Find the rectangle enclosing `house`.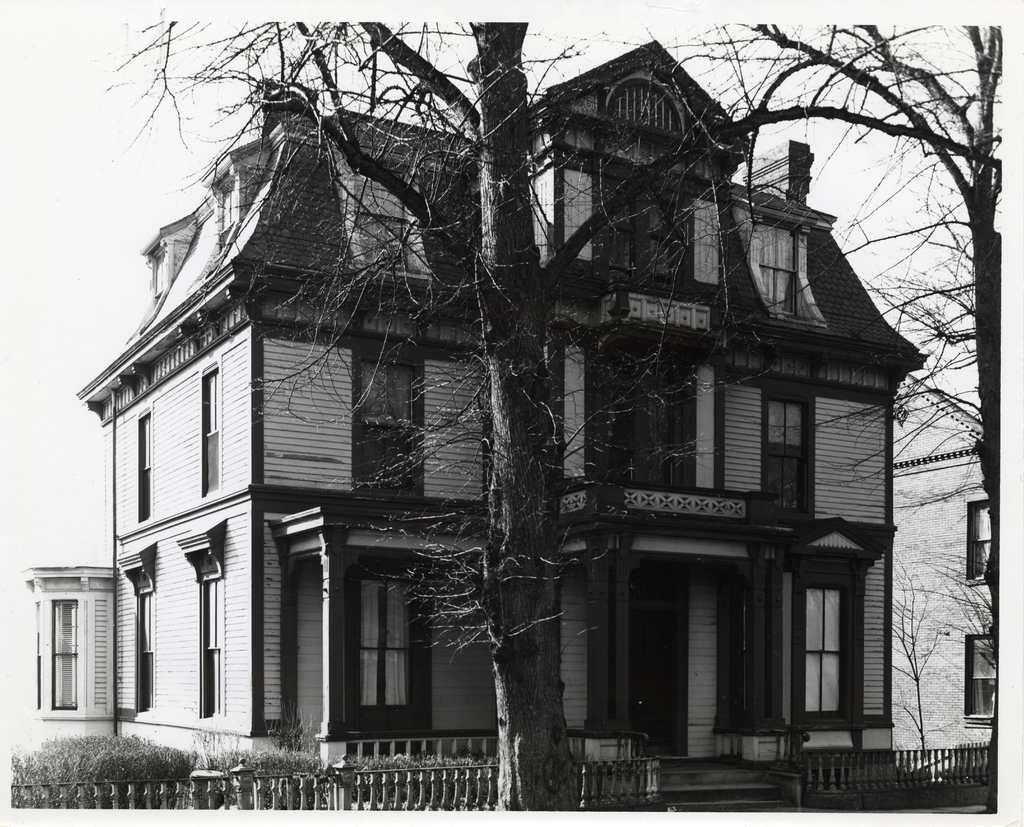
bbox(76, 0, 943, 811).
